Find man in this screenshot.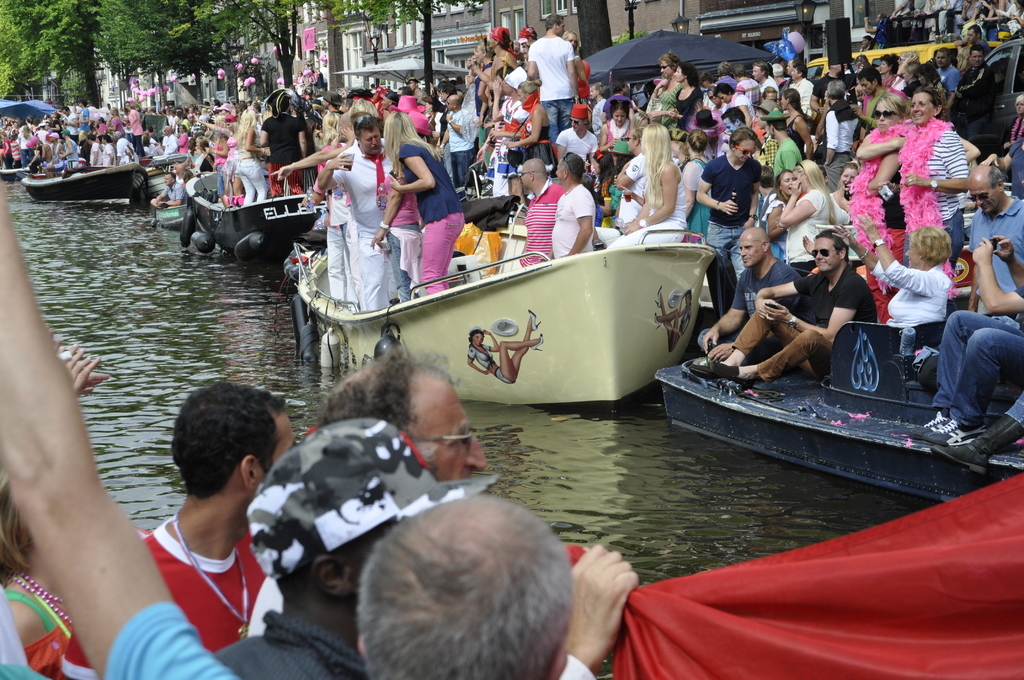
The bounding box for man is bbox=[529, 15, 576, 136].
